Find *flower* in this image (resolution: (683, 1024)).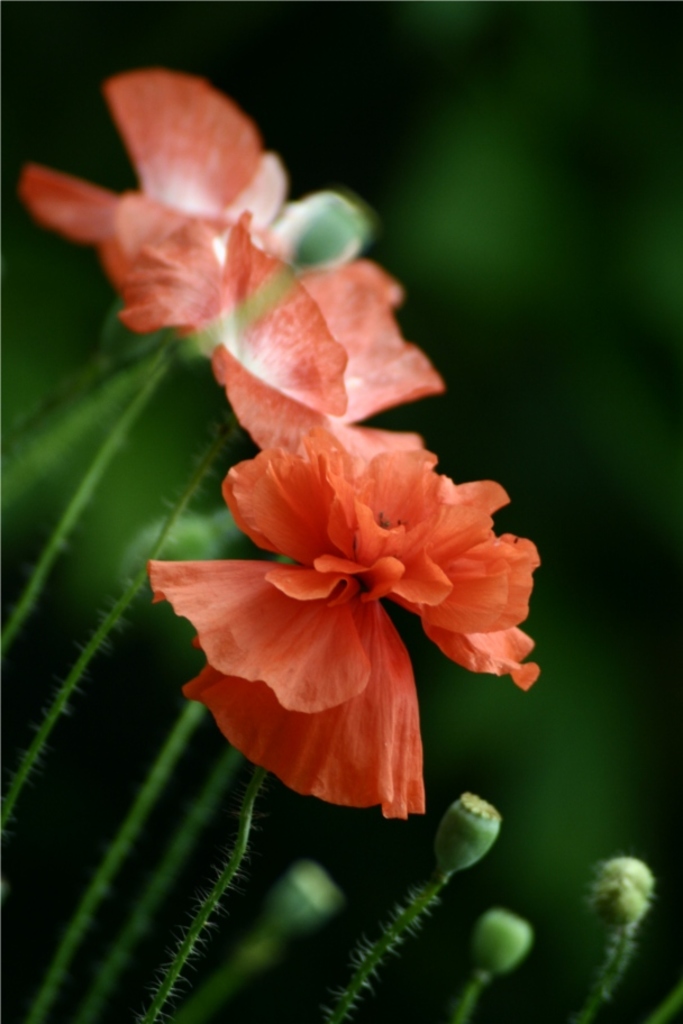
Rect(17, 64, 444, 428).
